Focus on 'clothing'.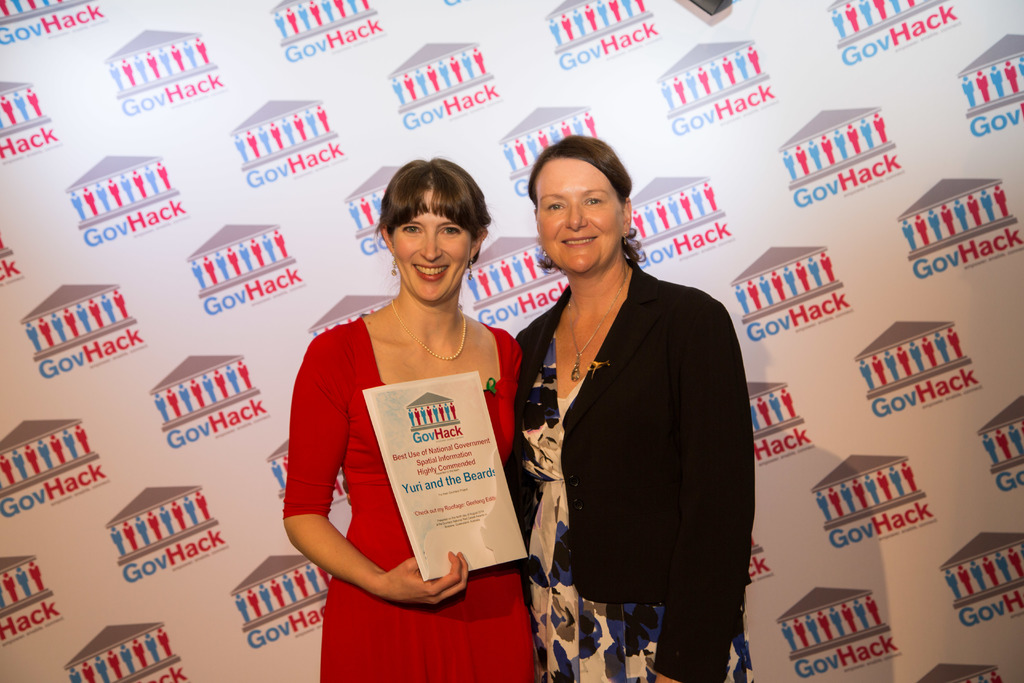
Focused at bbox=(285, 271, 516, 621).
